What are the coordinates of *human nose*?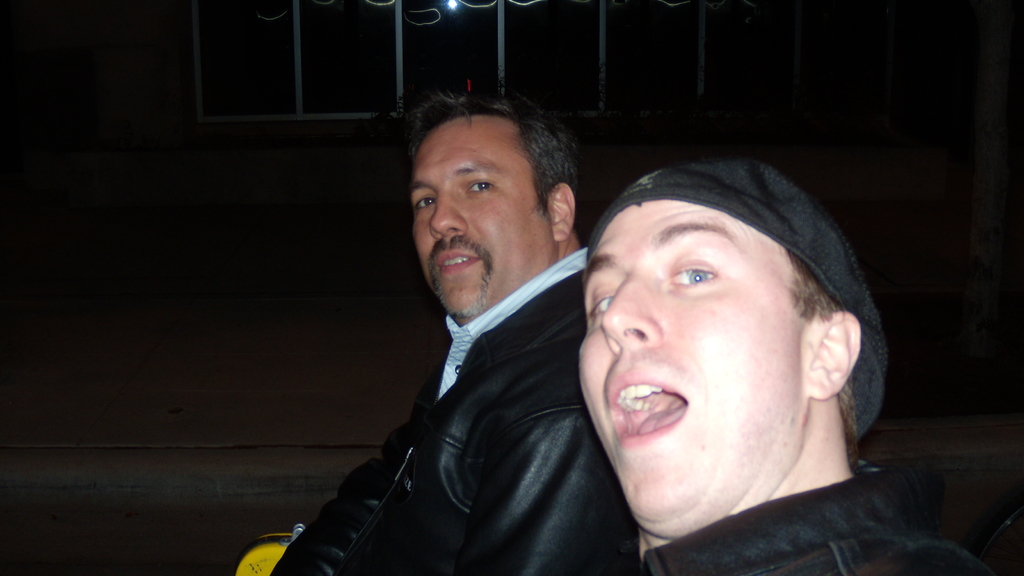
crop(430, 185, 465, 239).
